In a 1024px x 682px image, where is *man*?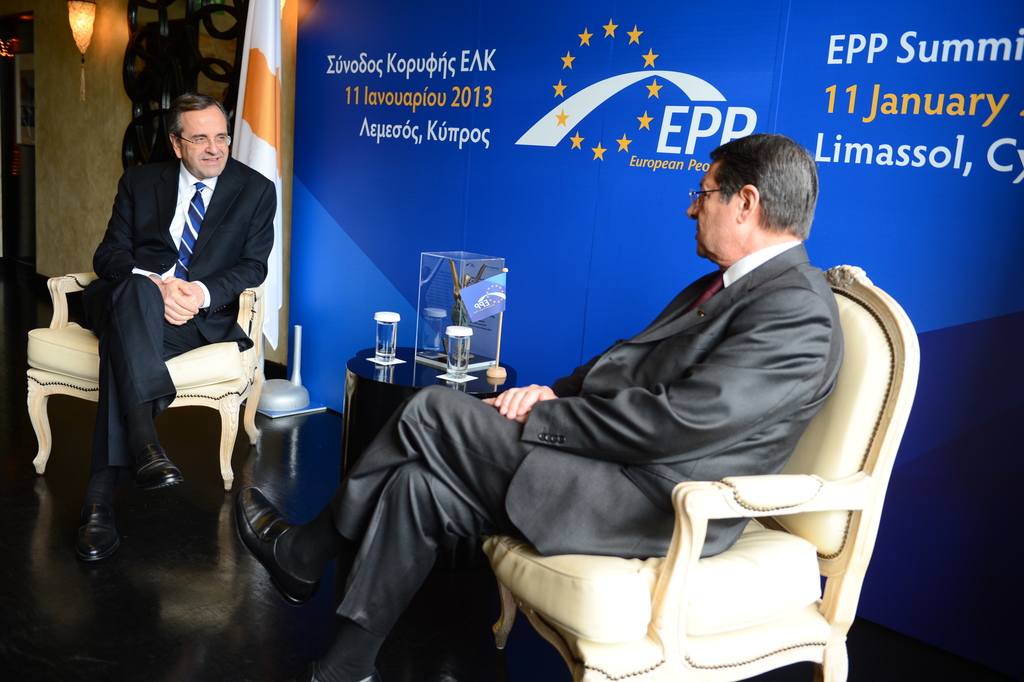
bbox=(223, 129, 854, 681).
